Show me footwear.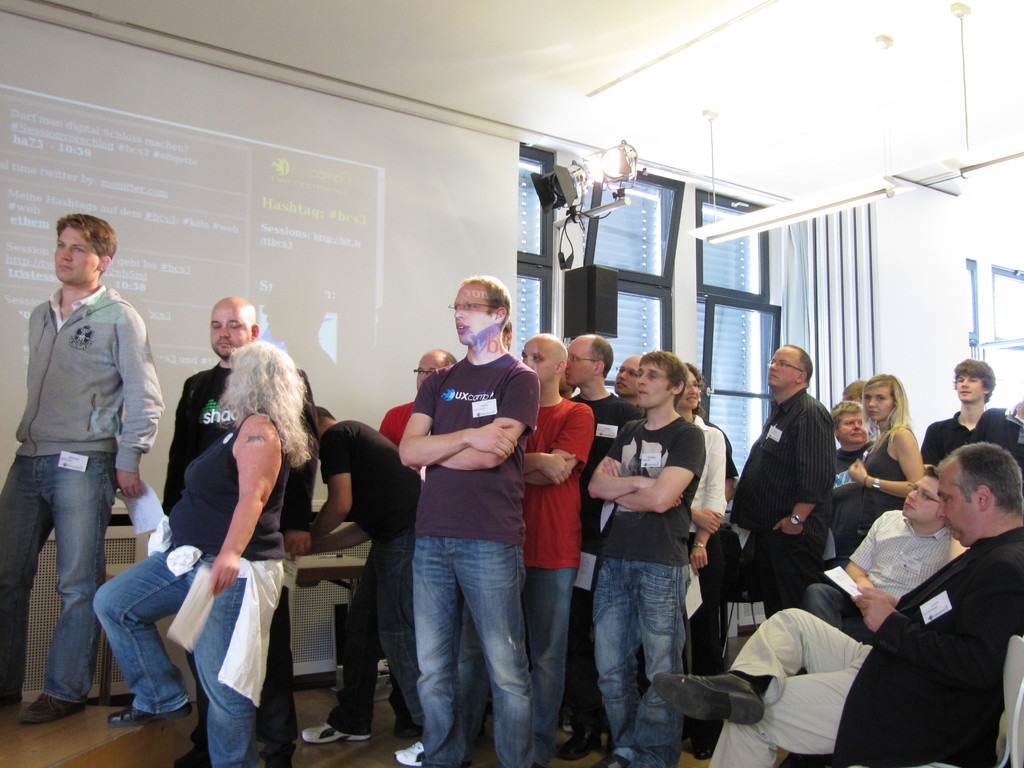
footwear is here: region(19, 691, 81, 721).
